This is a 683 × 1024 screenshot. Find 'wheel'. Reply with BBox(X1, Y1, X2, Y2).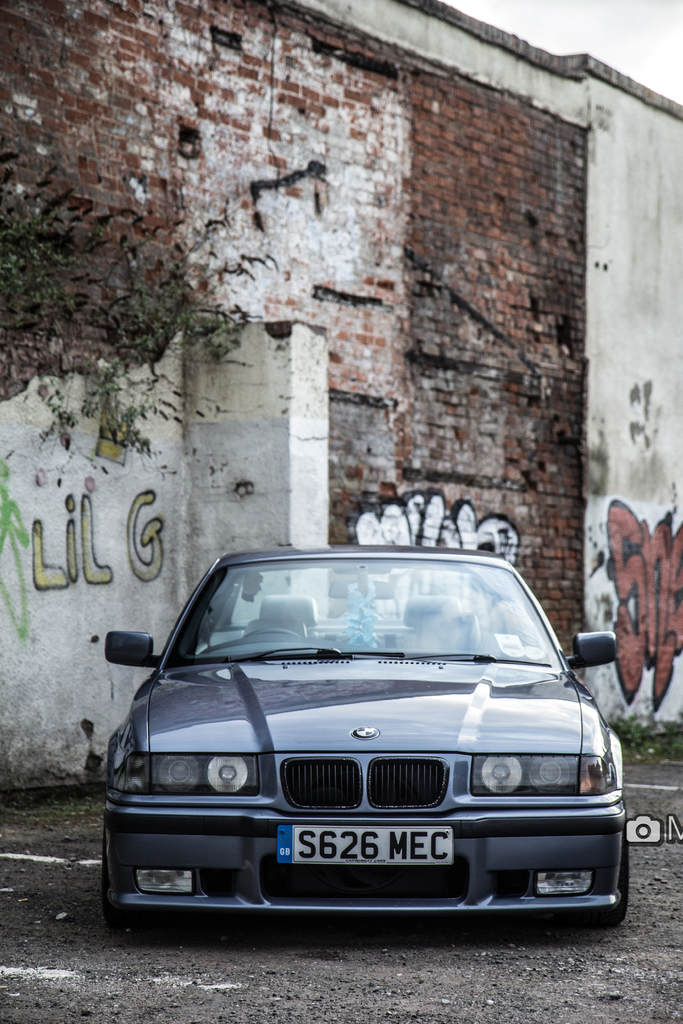
BBox(235, 625, 306, 645).
